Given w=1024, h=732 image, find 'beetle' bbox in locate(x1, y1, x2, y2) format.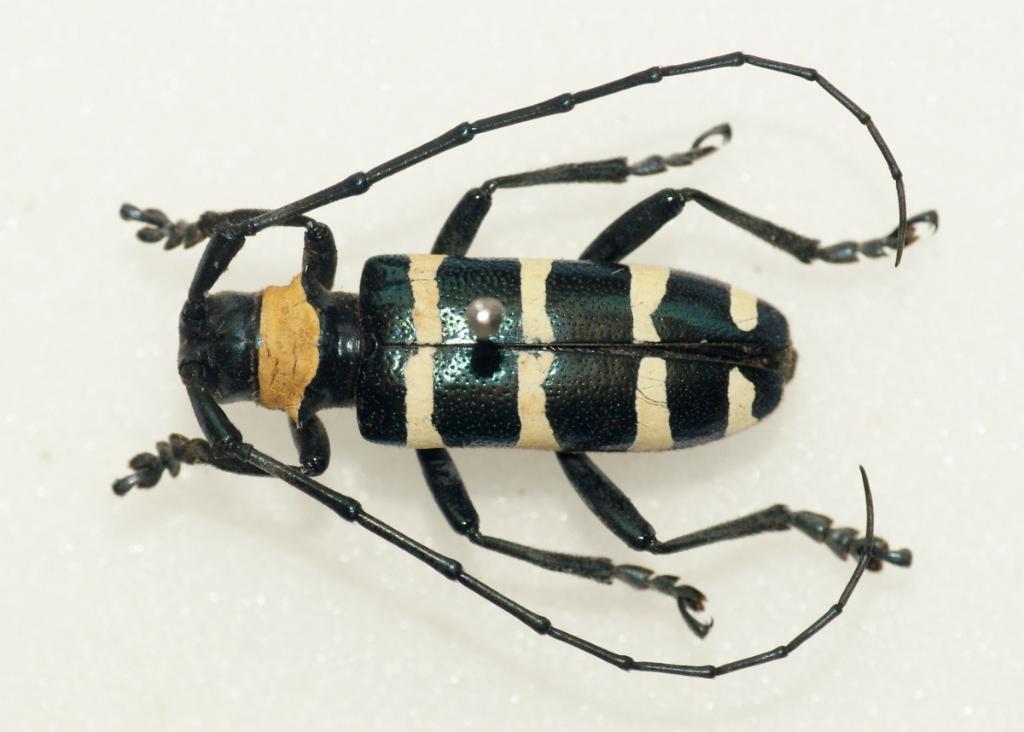
locate(85, 30, 951, 707).
